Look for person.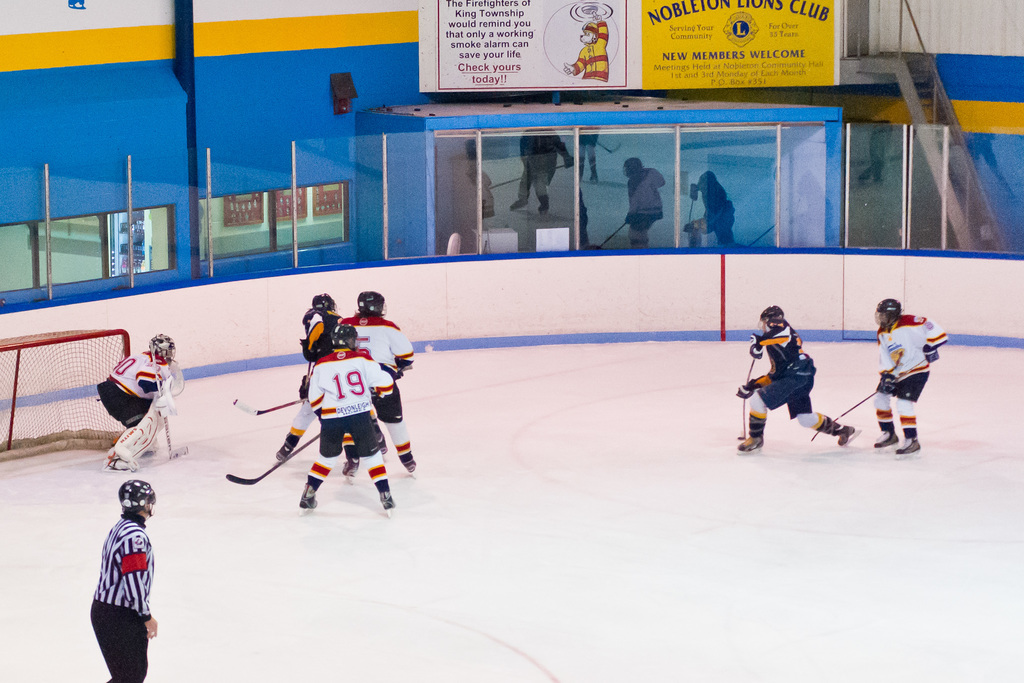
Found: BBox(752, 309, 838, 458).
